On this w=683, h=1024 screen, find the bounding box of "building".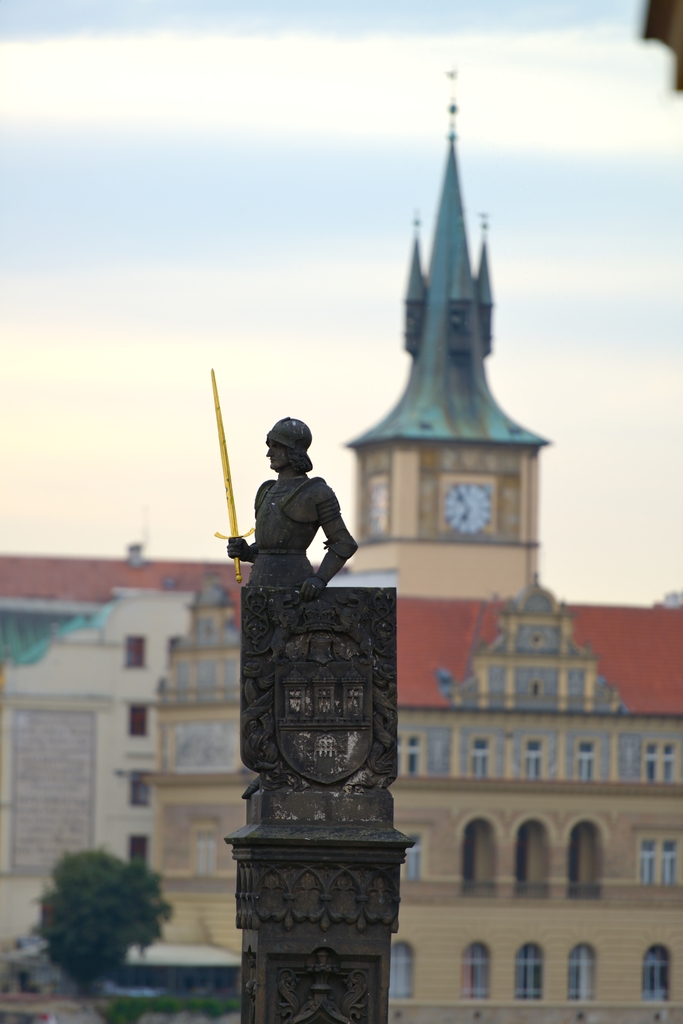
Bounding box: locate(140, 76, 682, 1023).
